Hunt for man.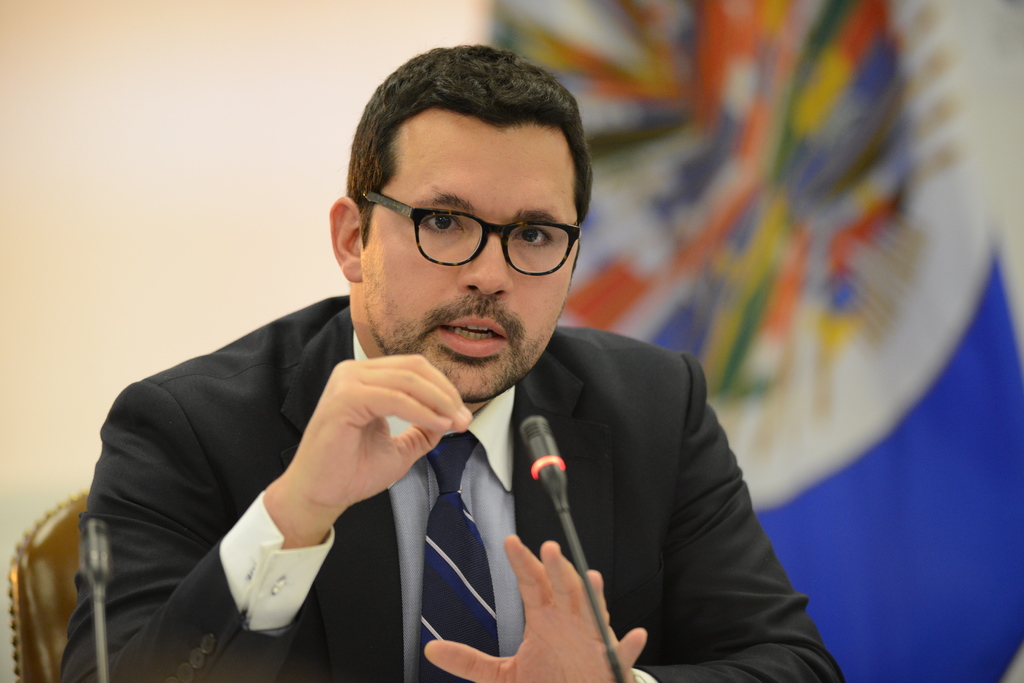
Hunted down at (78,70,850,676).
